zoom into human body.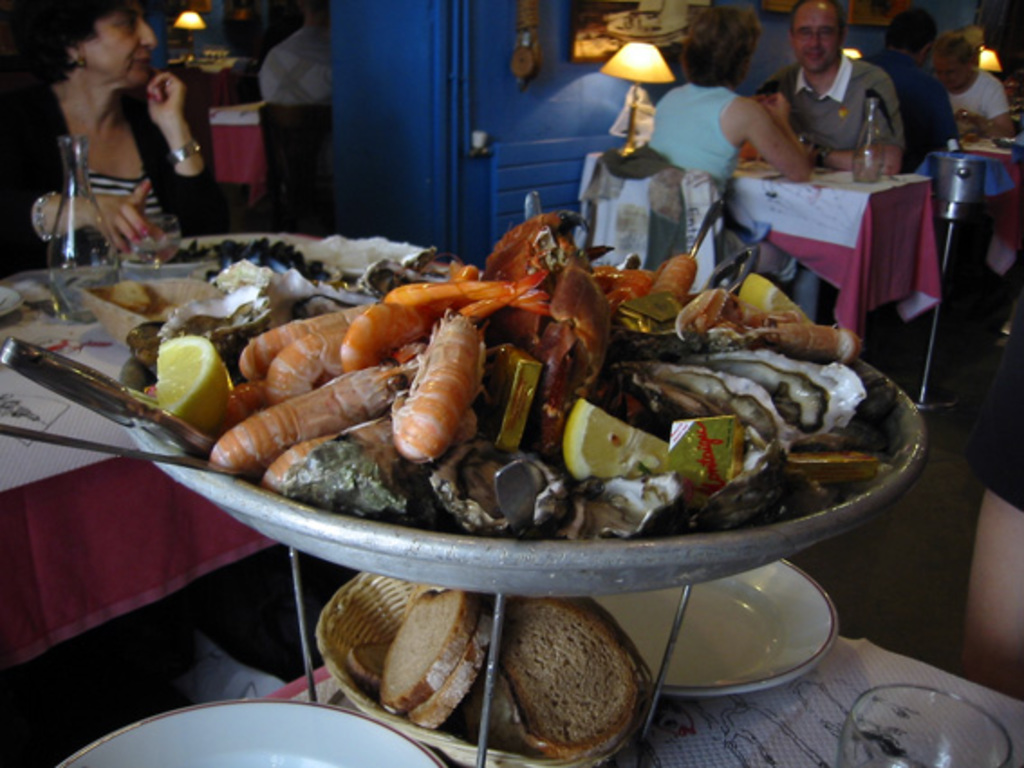
Zoom target: l=943, t=63, r=1013, b=148.
